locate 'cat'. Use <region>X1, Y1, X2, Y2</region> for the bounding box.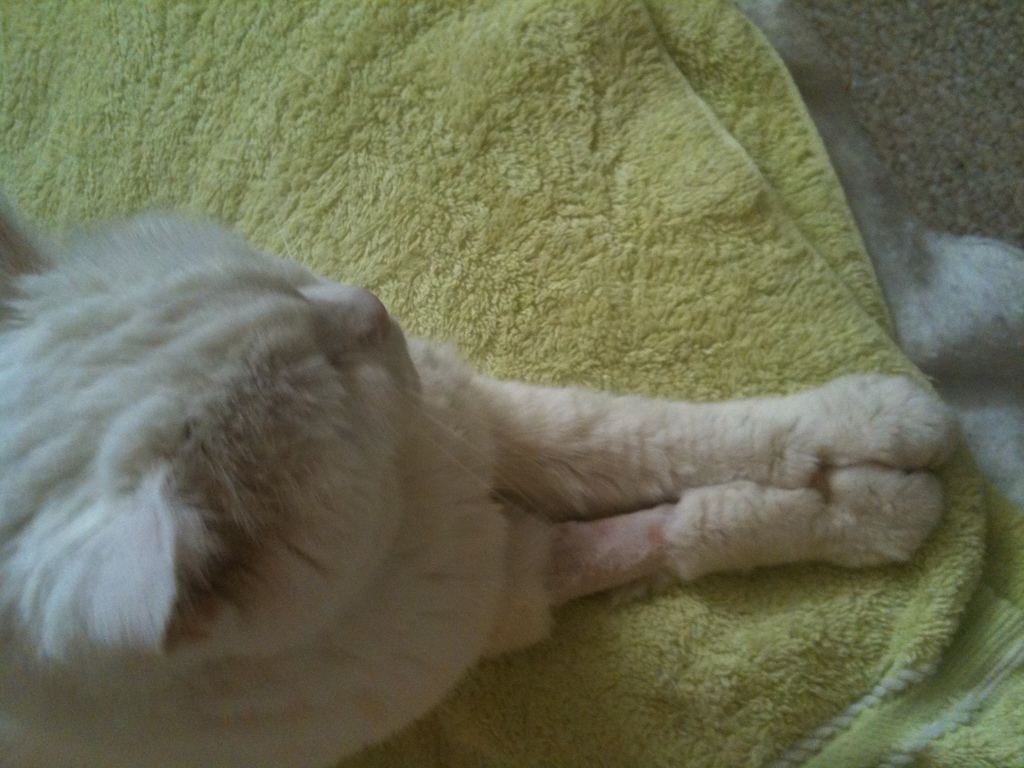
<region>0, 189, 962, 767</region>.
